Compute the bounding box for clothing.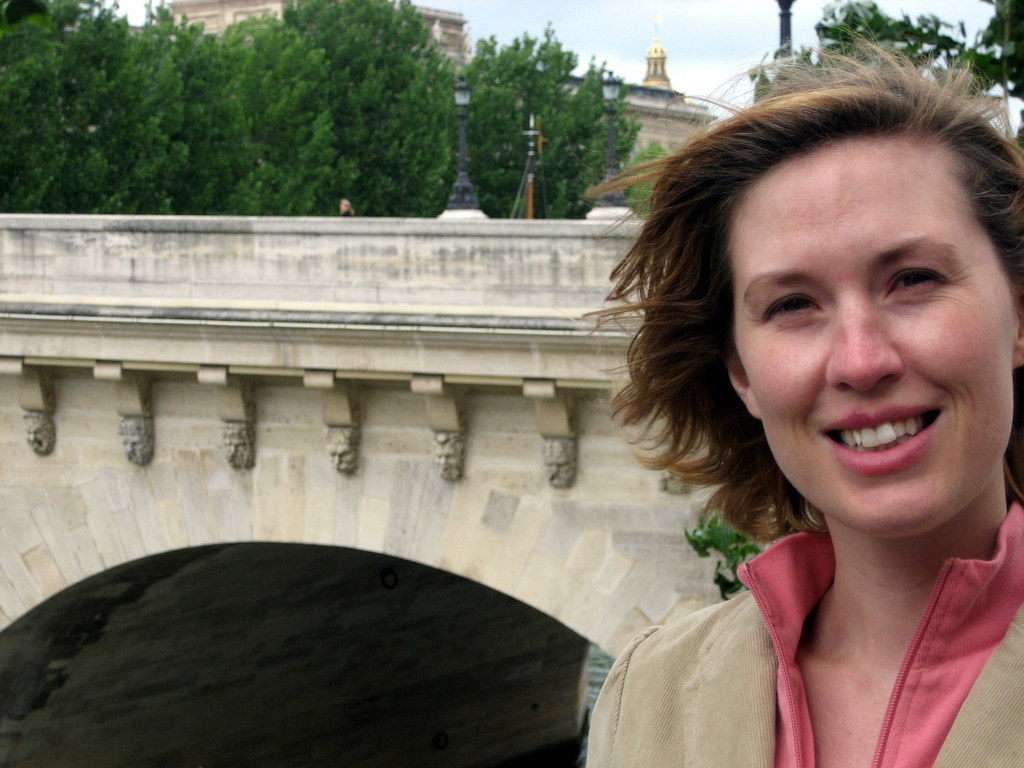
[x1=584, y1=500, x2=1023, y2=767].
